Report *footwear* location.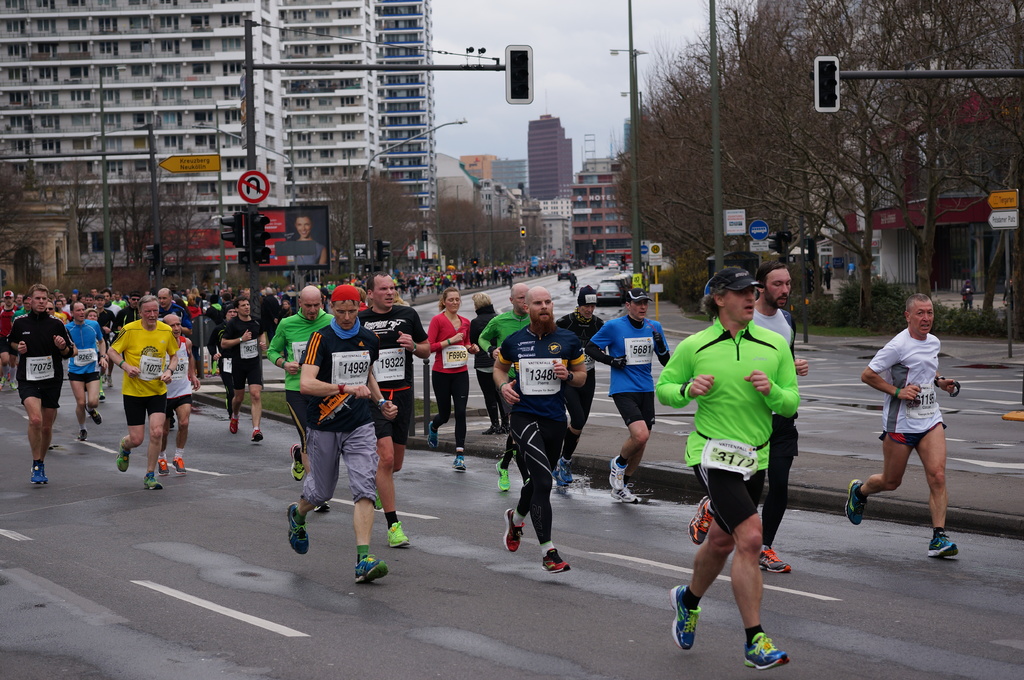
Report: (26,460,45,487).
